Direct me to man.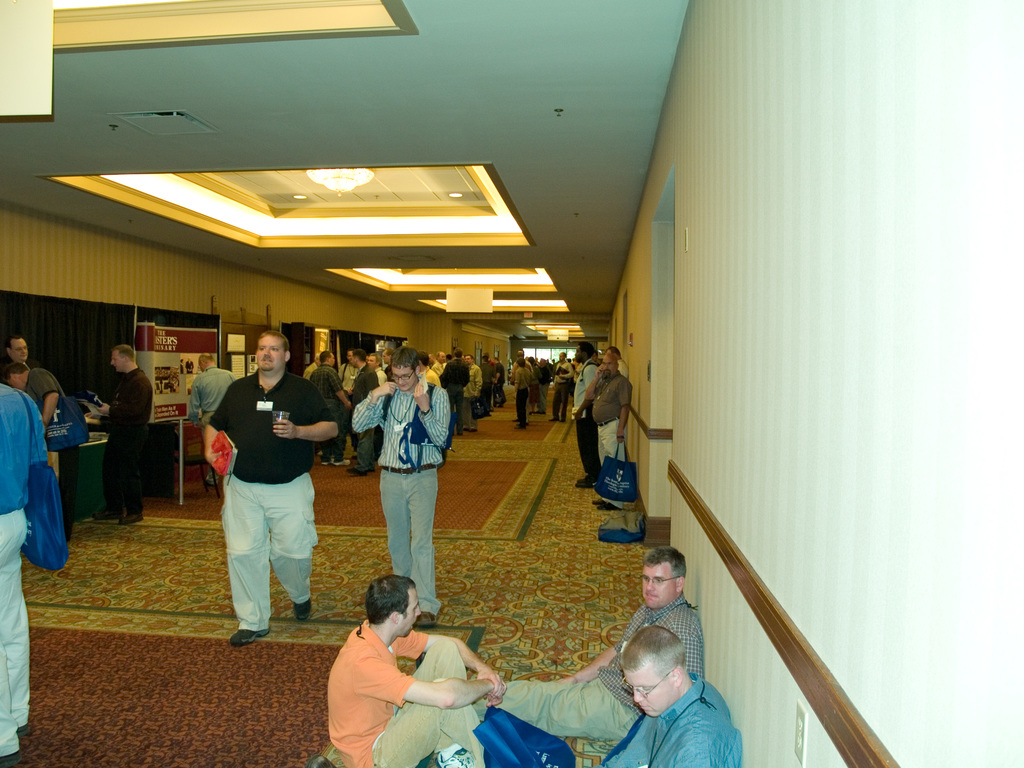
Direction: crop(181, 356, 236, 467).
